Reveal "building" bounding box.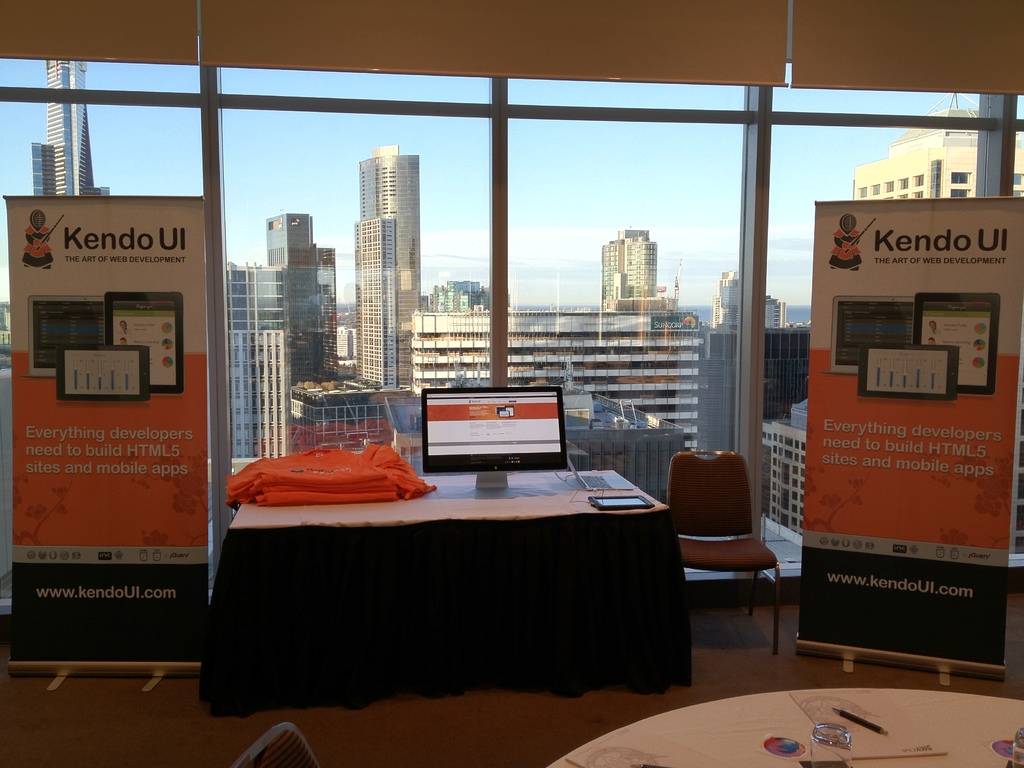
Revealed: x1=358 y1=147 x2=419 y2=384.
